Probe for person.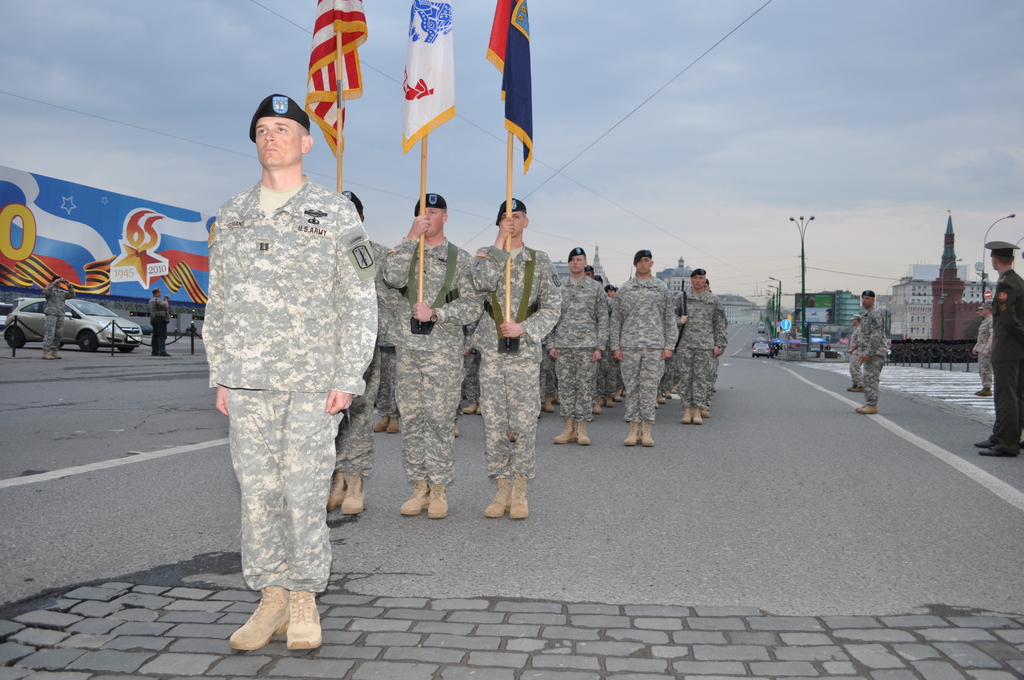
Probe result: l=36, t=275, r=71, b=365.
